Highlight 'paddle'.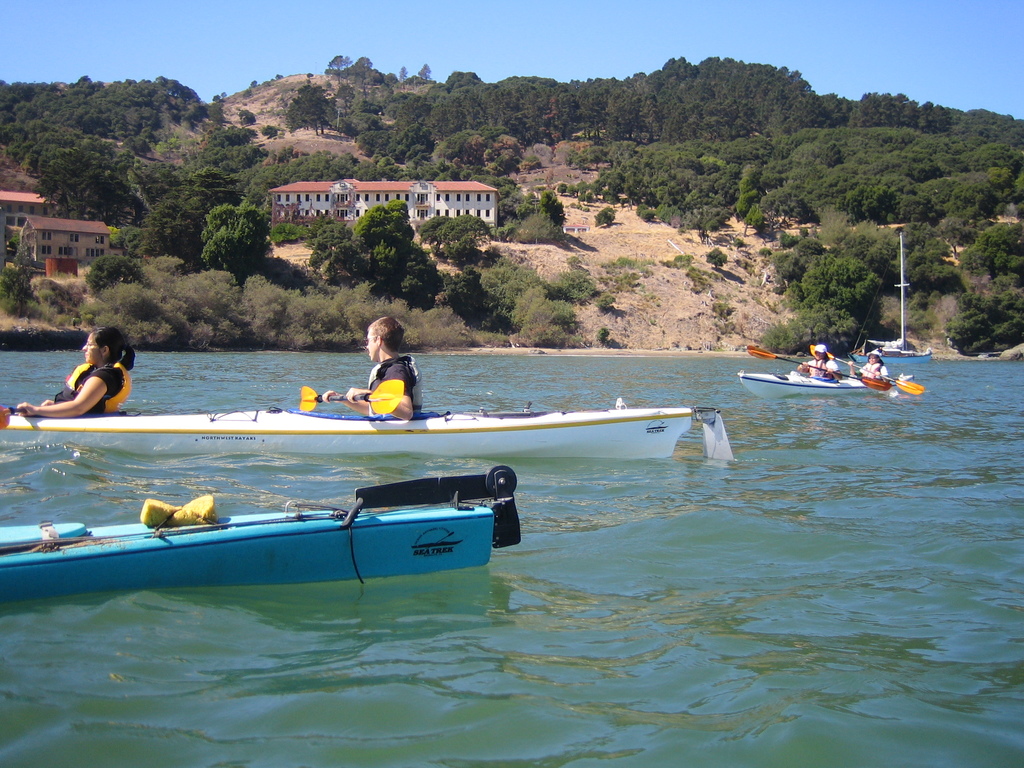
Highlighted region: 0:404:24:431.
